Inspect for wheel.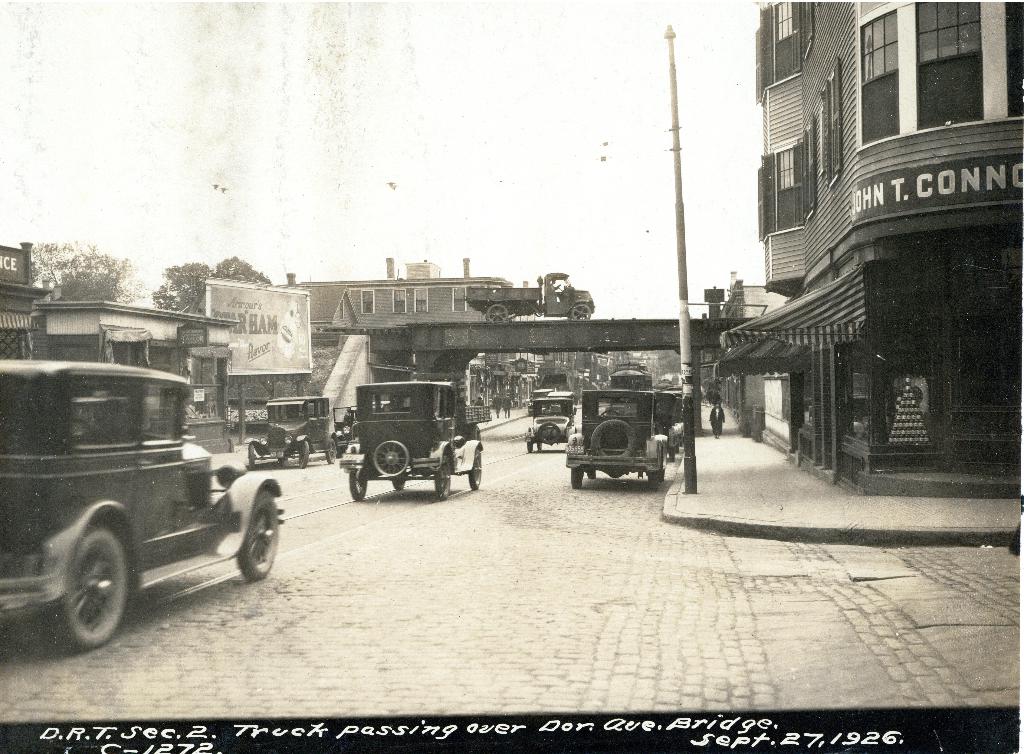
Inspection: crop(433, 458, 451, 507).
